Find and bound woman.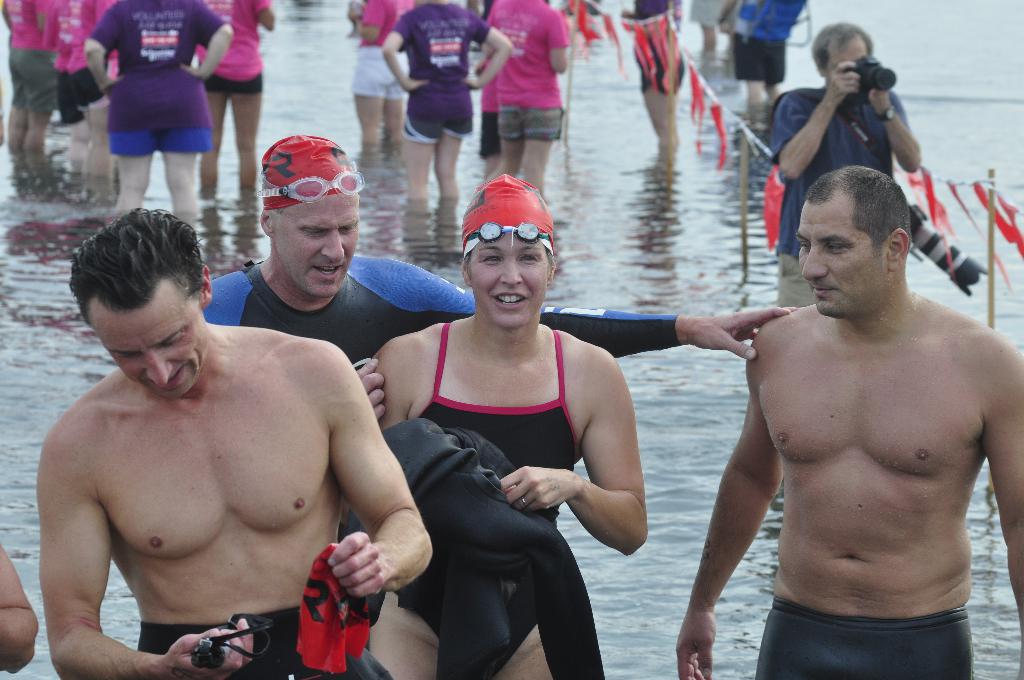
Bound: rect(369, 175, 641, 673).
